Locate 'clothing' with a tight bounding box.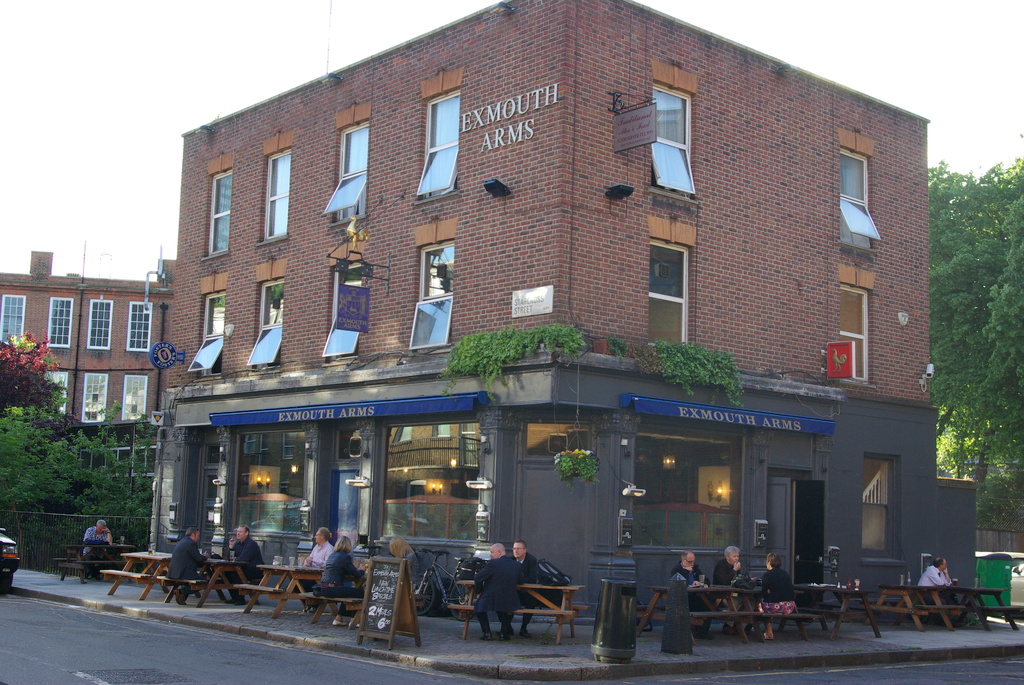
{"left": 397, "top": 551, "right": 419, "bottom": 588}.
